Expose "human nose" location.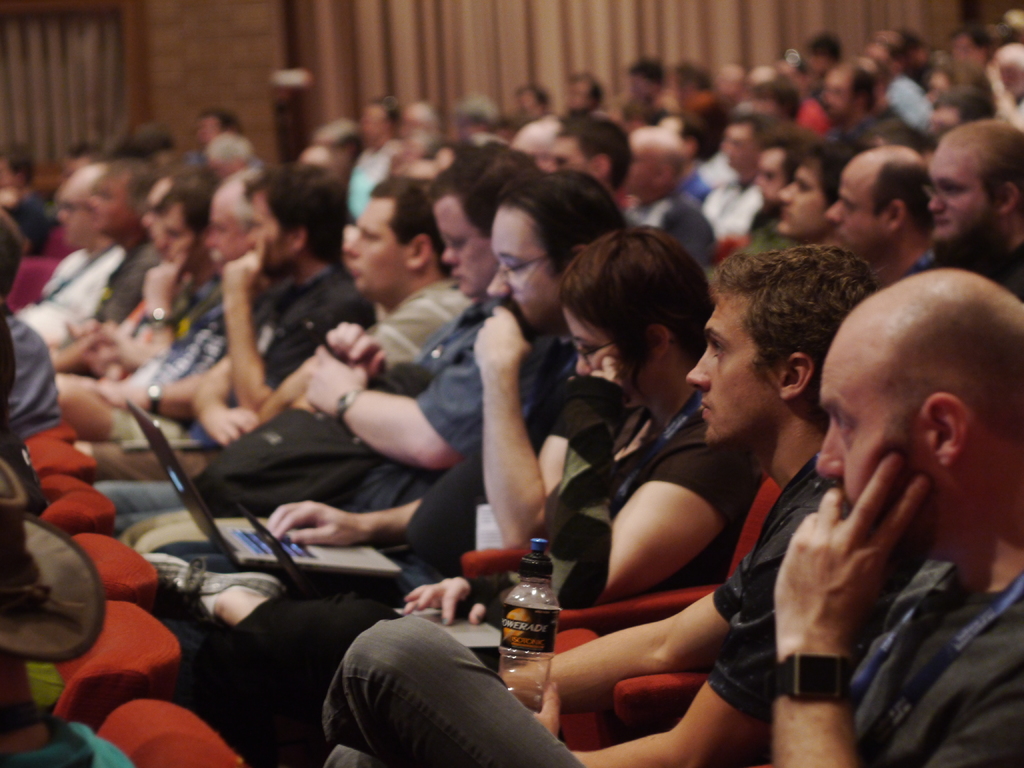
Exposed at <box>577,355,591,375</box>.
